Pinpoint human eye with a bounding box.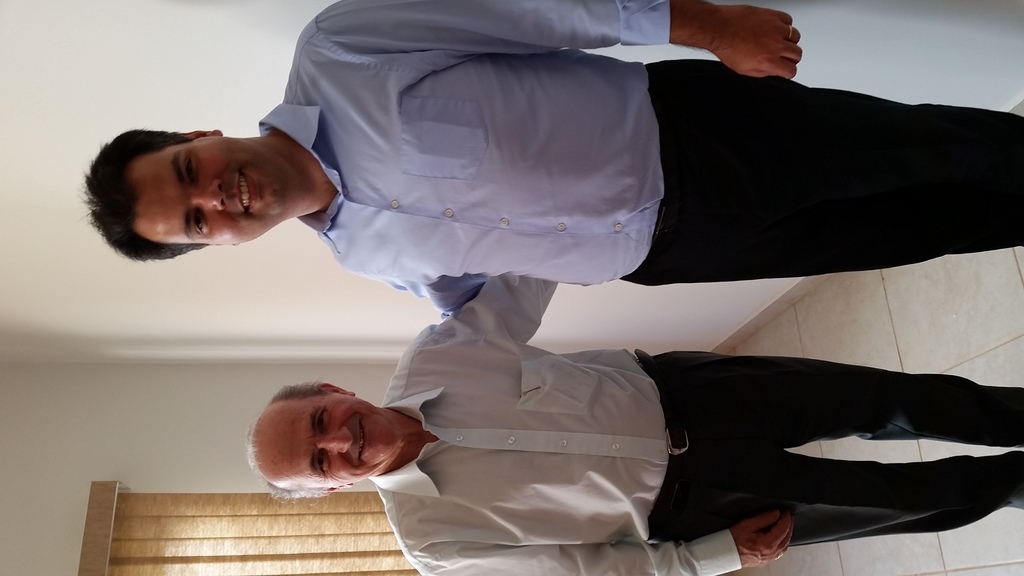
(x1=312, y1=451, x2=328, y2=475).
